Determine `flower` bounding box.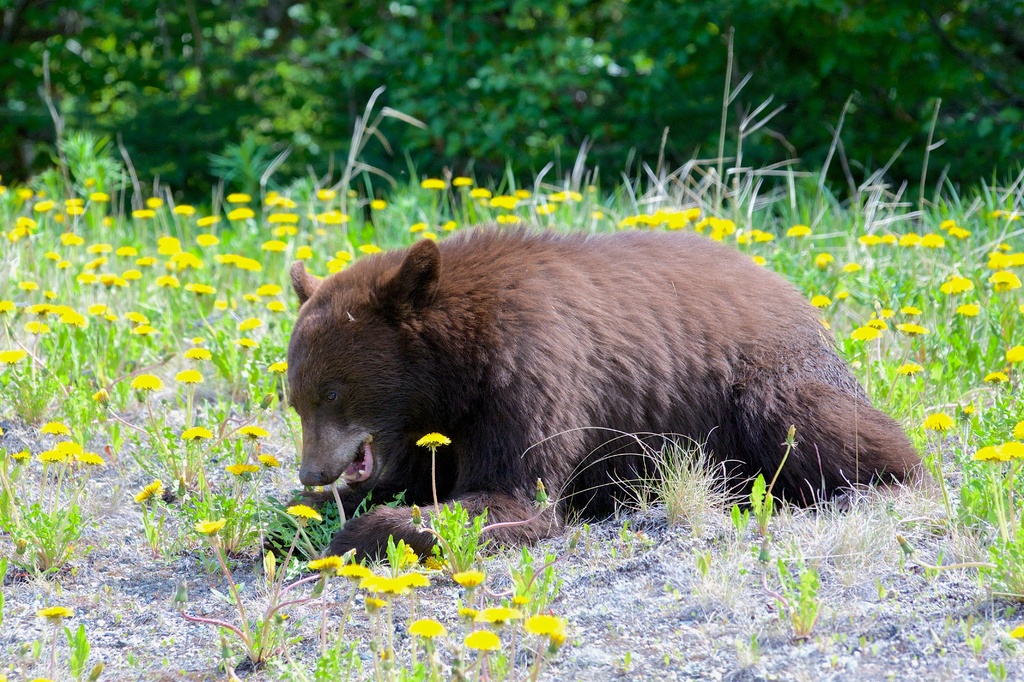
Determined: rect(38, 606, 68, 619).
